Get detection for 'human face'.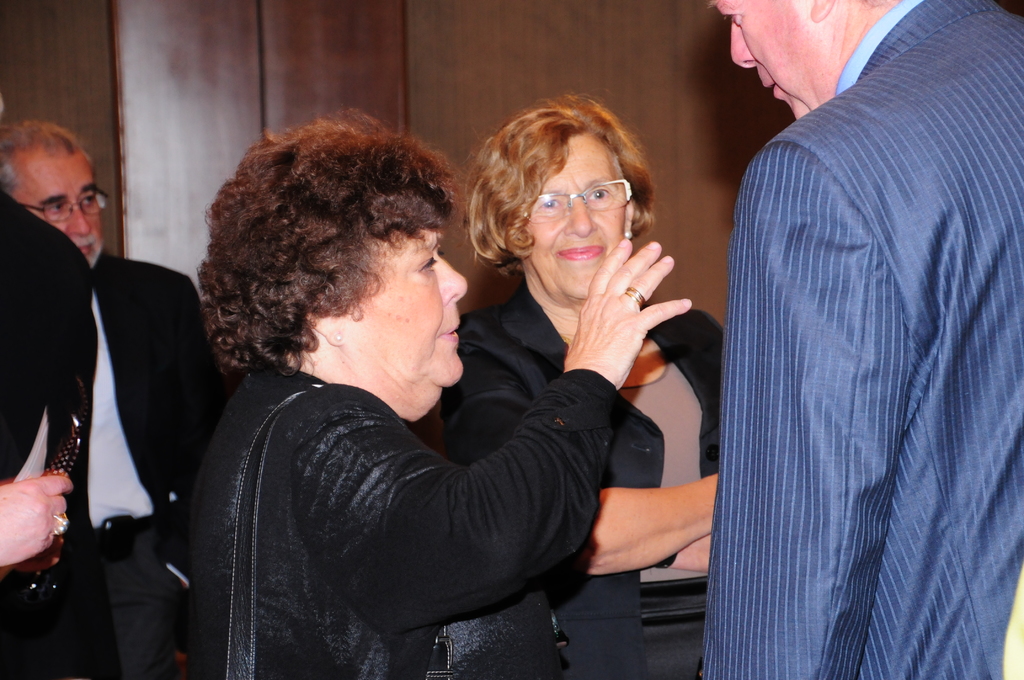
Detection: 15/156/110/271.
